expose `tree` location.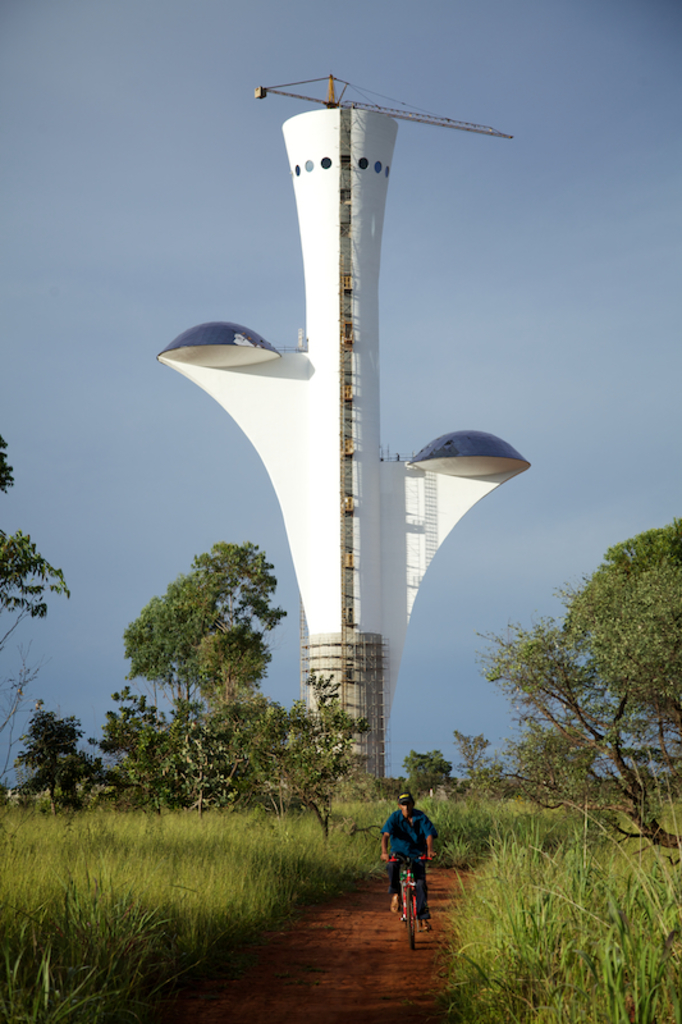
Exposed at region(454, 728, 499, 803).
